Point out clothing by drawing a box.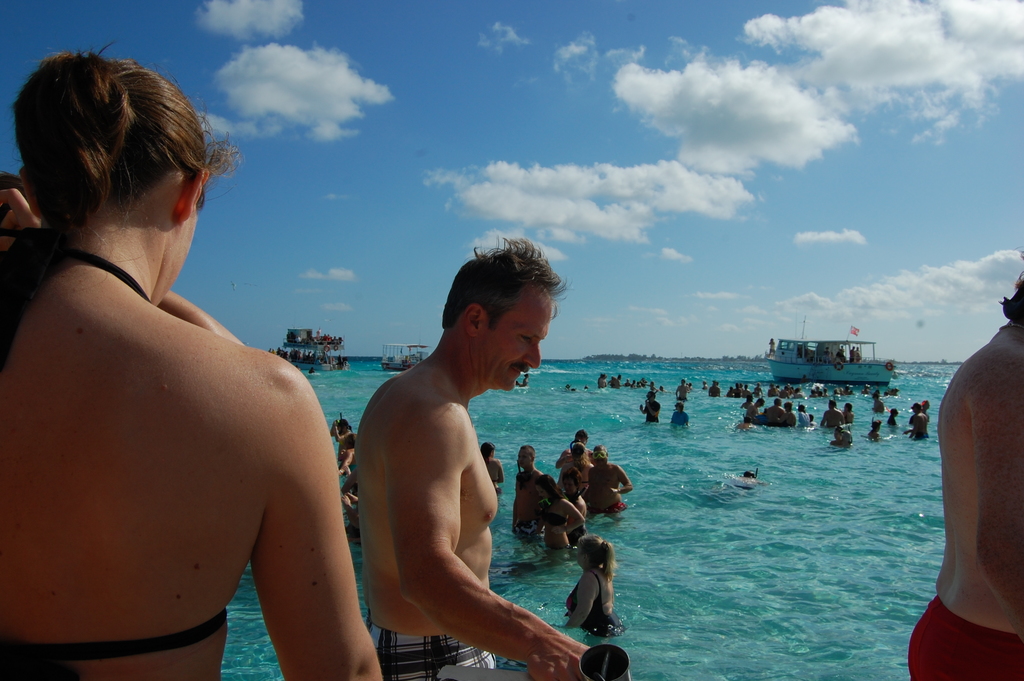
bbox(907, 599, 1023, 680).
